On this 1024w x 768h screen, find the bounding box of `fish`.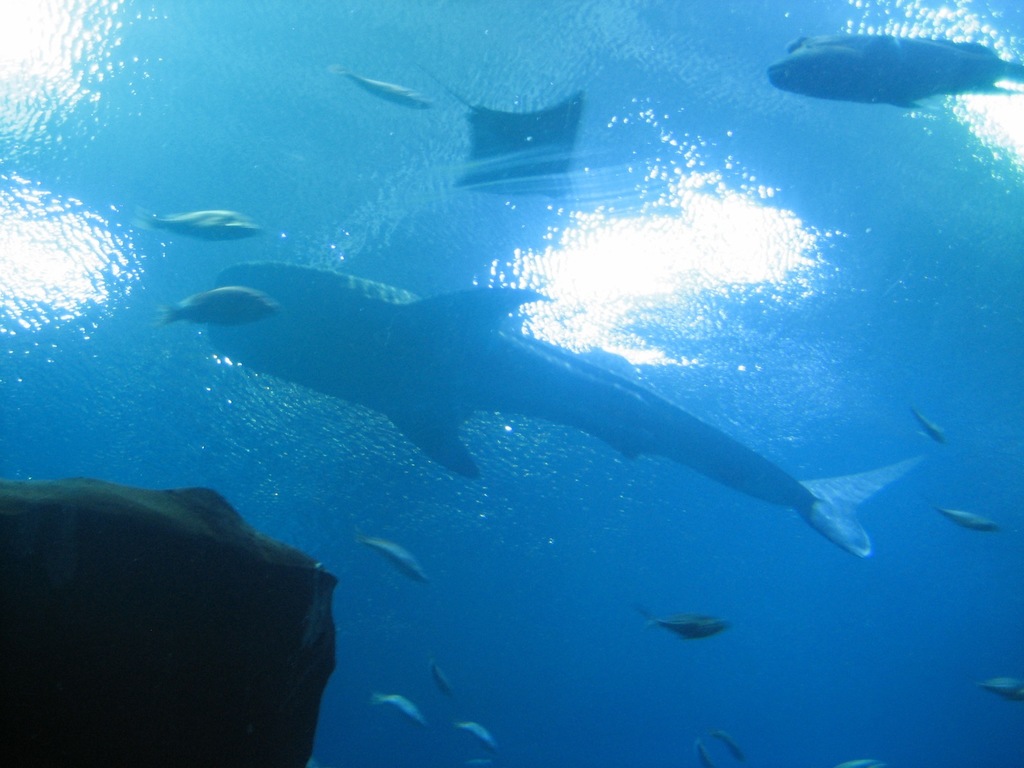
Bounding box: <bbox>936, 504, 1005, 532</bbox>.
